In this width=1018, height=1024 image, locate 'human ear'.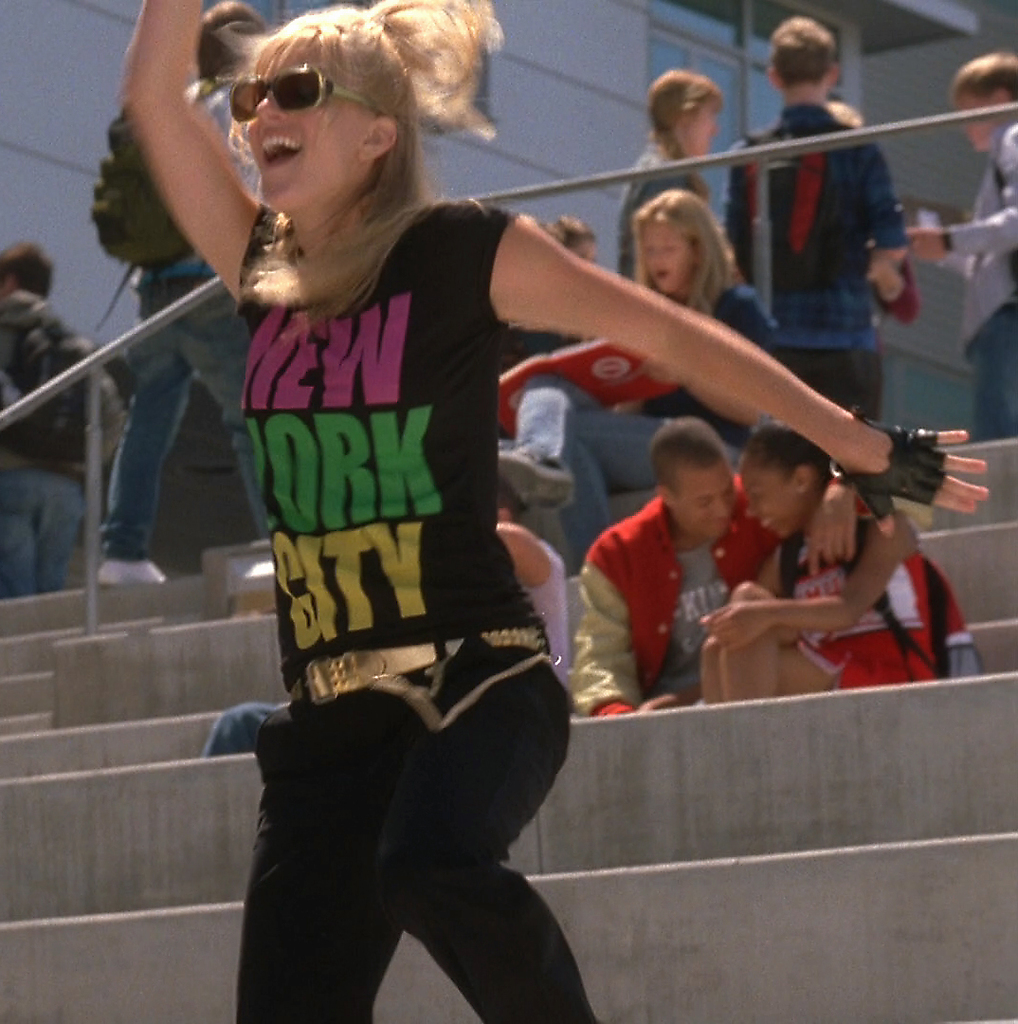
Bounding box: [left=363, top=118, right=396, bottom=156].
